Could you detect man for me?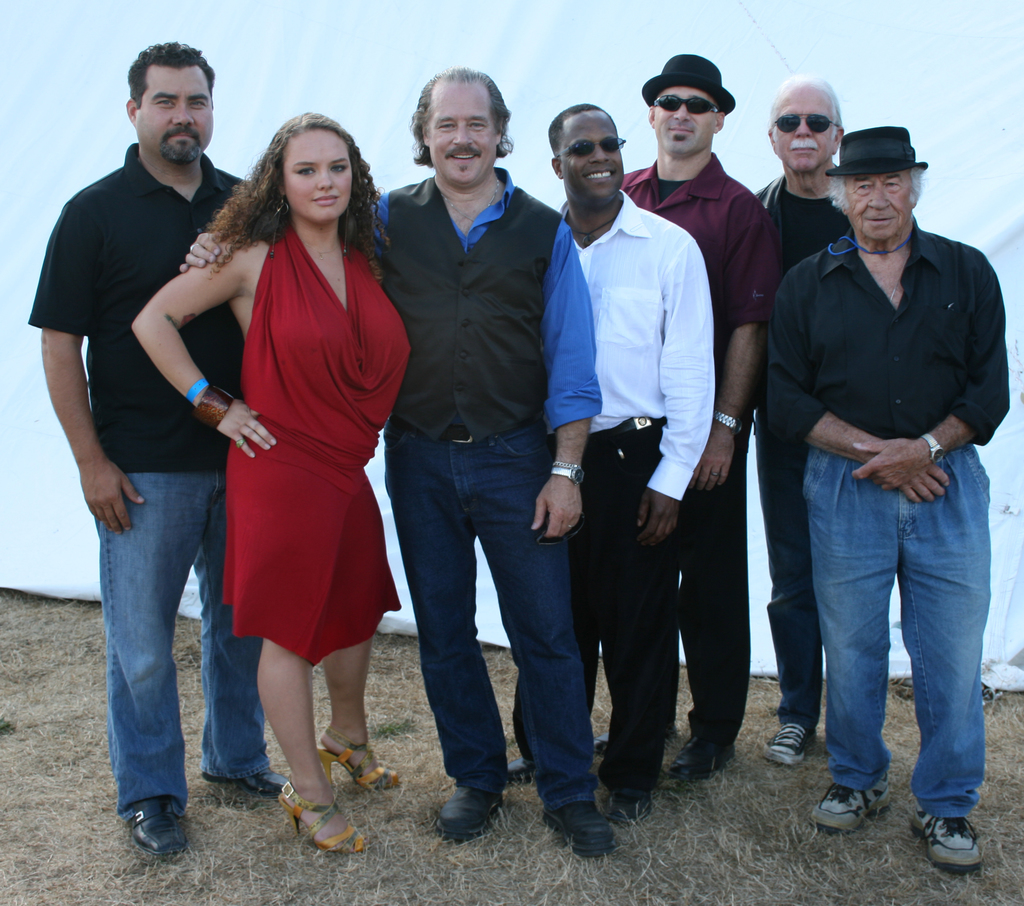
Detection result: <bbox>510, 95, 714, 827</bbox>.
